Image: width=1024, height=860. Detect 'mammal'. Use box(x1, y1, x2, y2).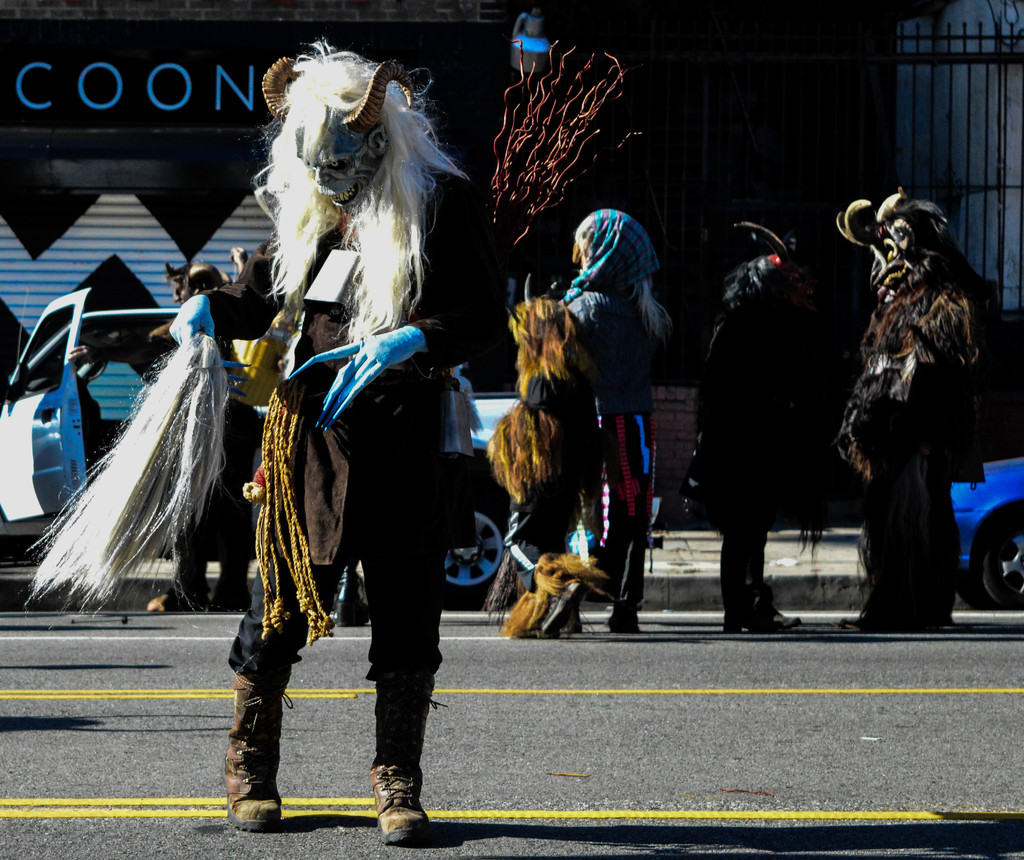
box(683, 218, 819, 638).
